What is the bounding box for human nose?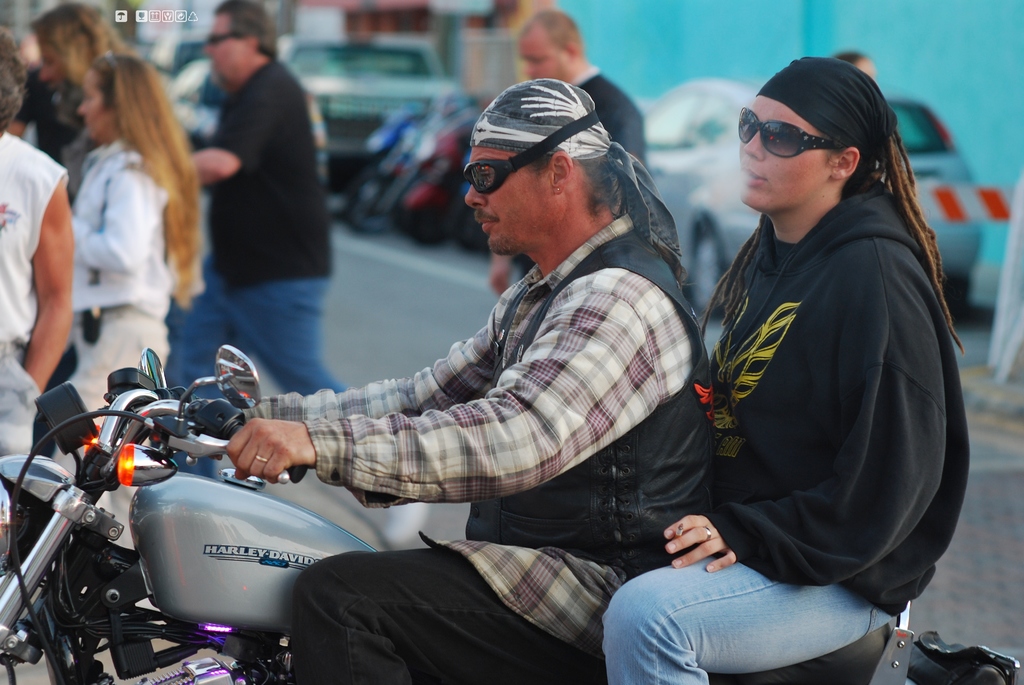
locate(740, 128, 765, 160).
